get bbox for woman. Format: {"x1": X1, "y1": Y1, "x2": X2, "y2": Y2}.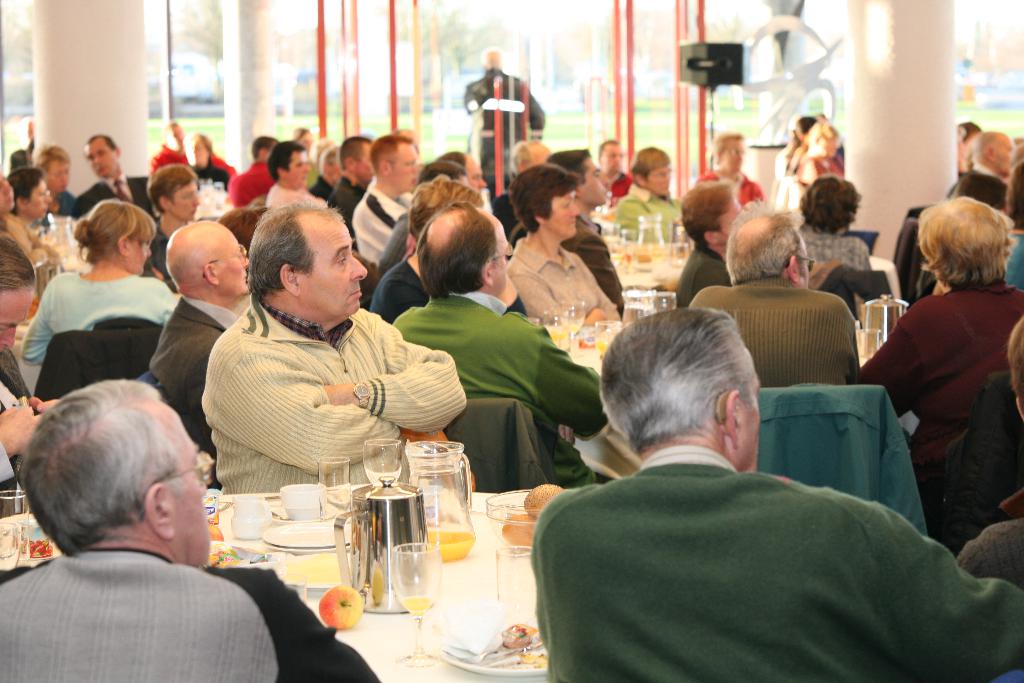
{"x1": 792, "y1": 178, "x2": 876, "y2": 283}.
